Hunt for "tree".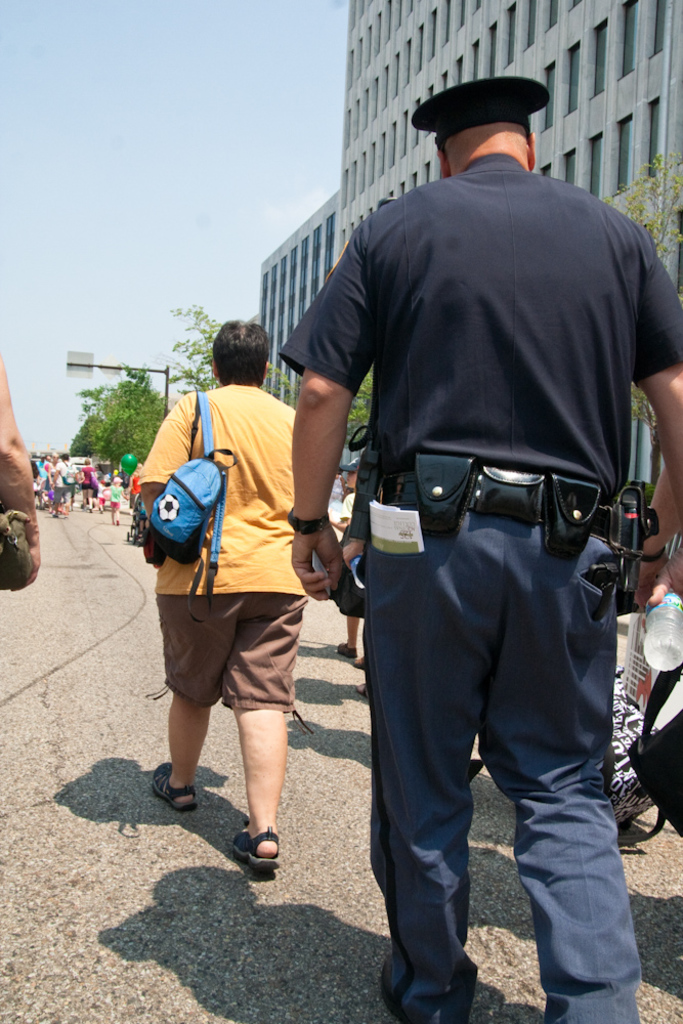
Hunted down at 87:370:174:470.
